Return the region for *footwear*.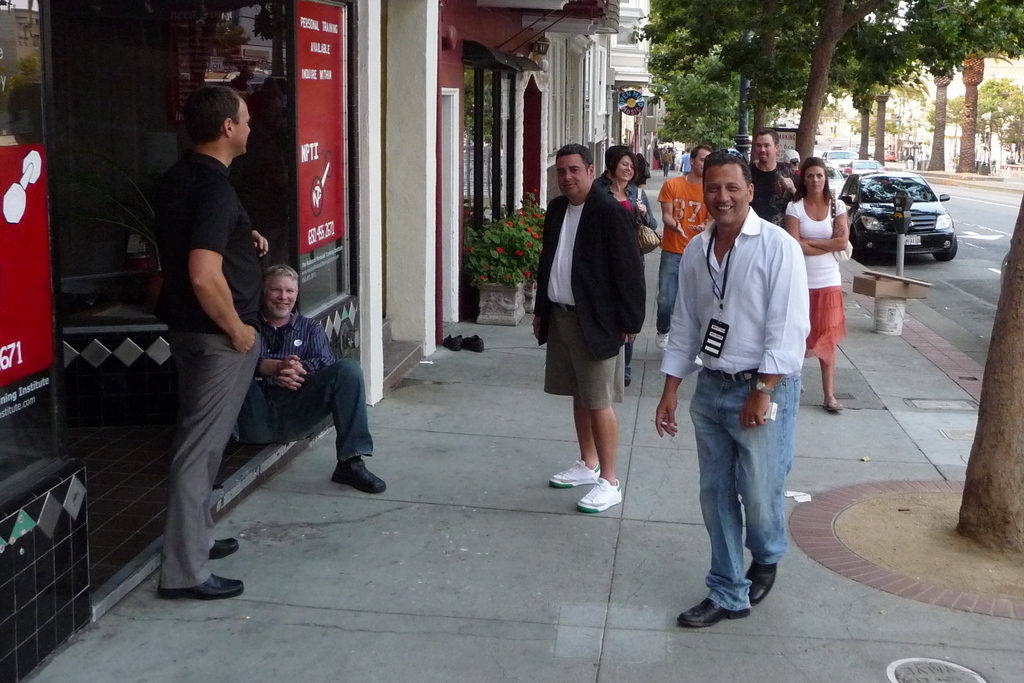
580:480:625:517.
